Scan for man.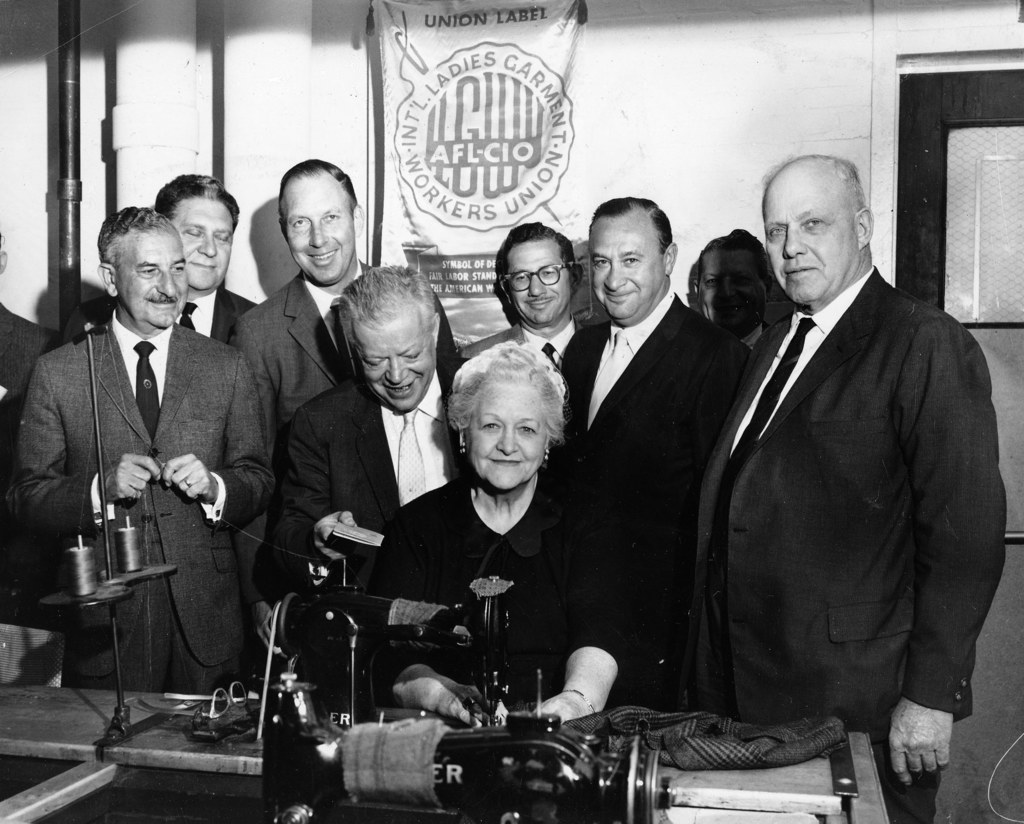
Scan result: locate(12, 202, 275, 697).
